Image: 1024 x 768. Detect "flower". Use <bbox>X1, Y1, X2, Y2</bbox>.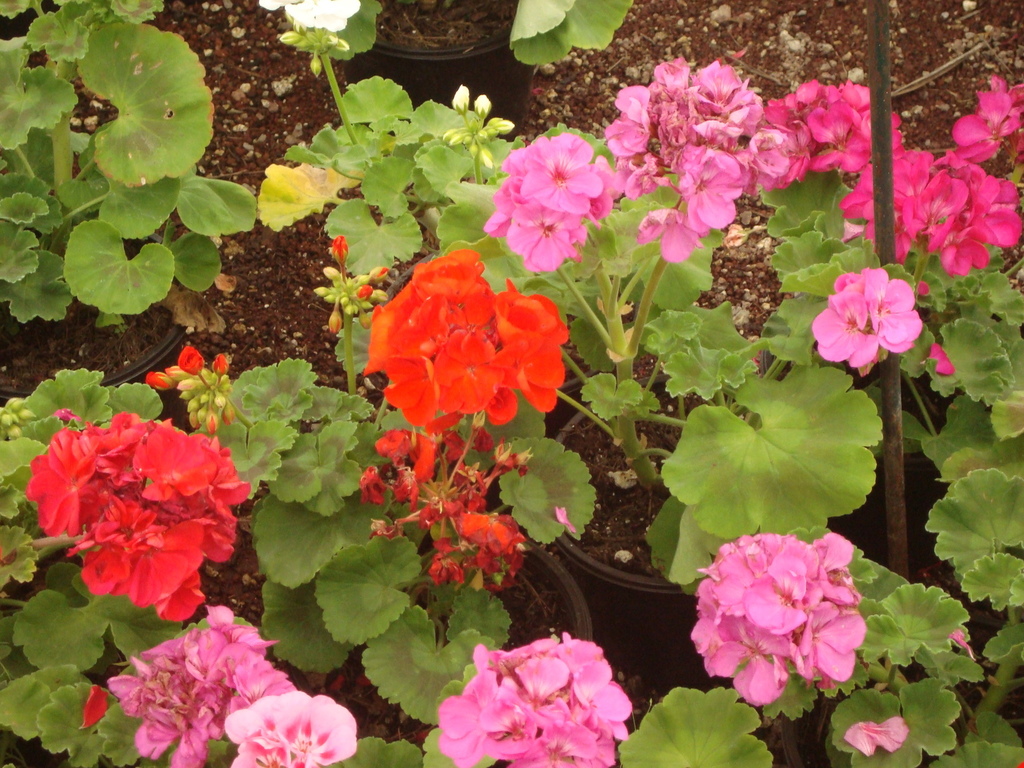
<bbox>108, 605, 291, 767</bbox>.
